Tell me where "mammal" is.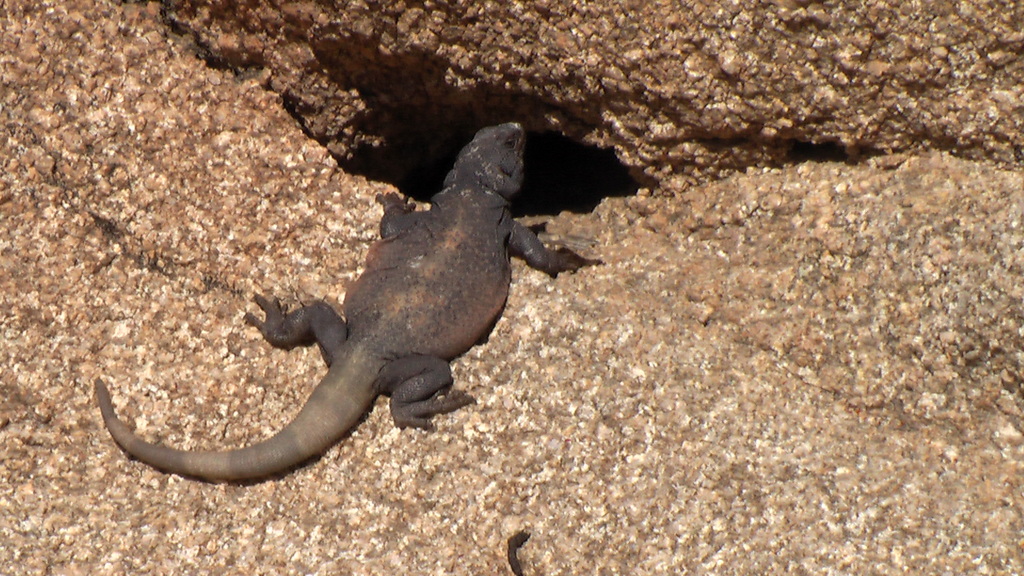
"mammal" is at x1=132, y1=126, x2=557, y2=479.
